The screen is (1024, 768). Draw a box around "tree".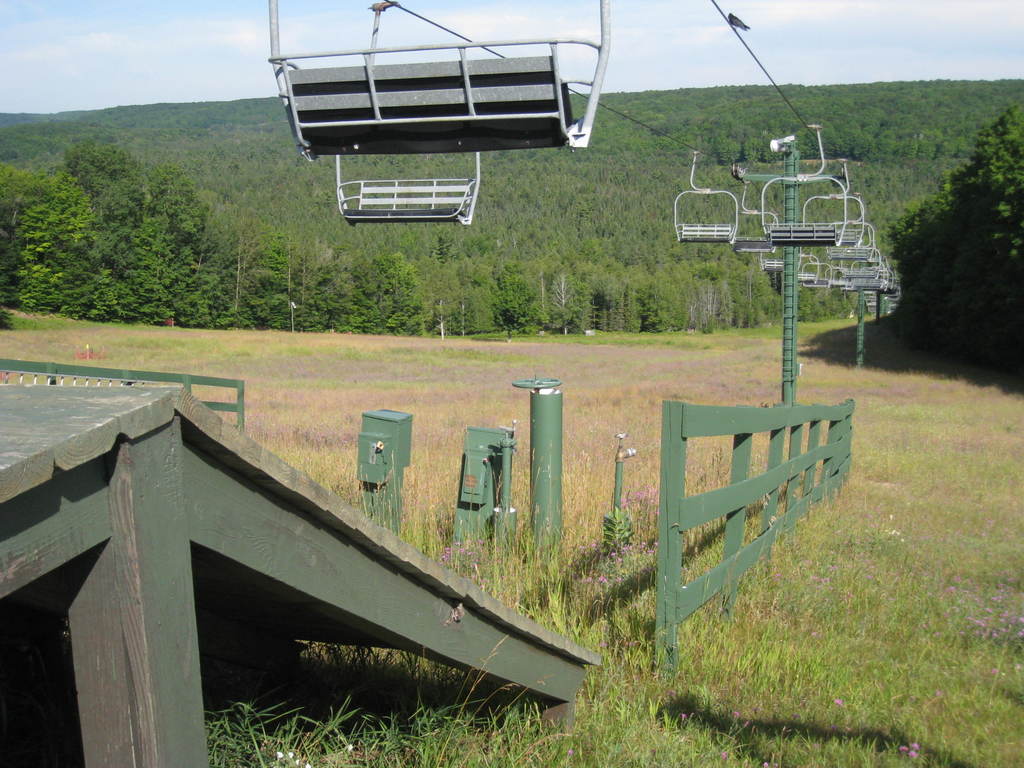
bbox=(902, 106, 1021, 365).
